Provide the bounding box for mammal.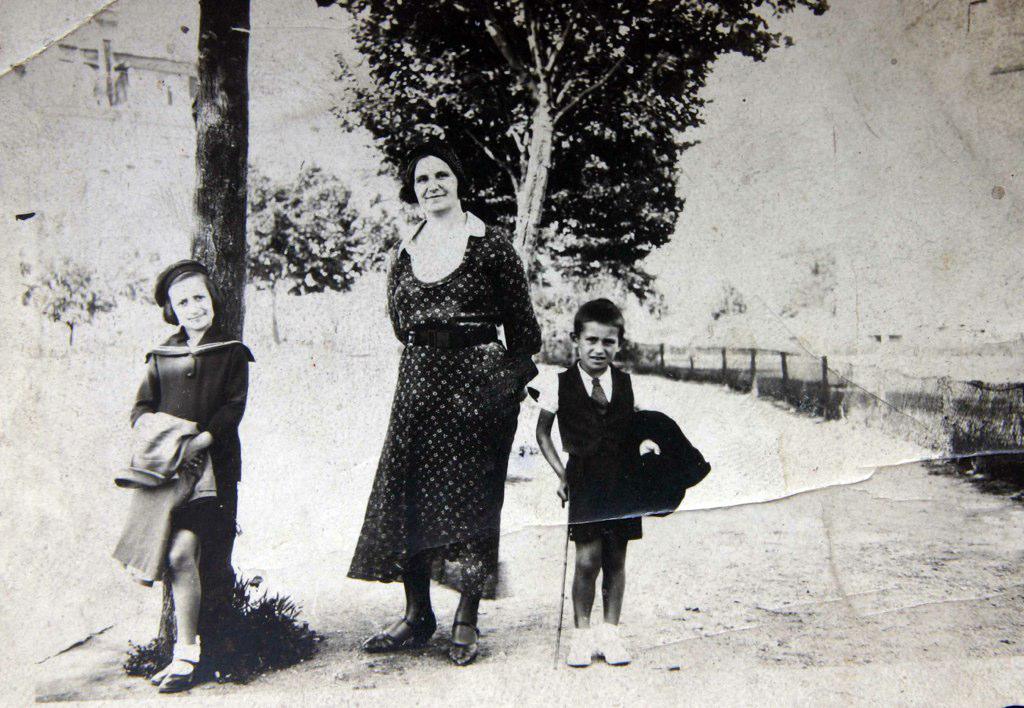
x1=130, y1=256, x2=253, y2=688.
